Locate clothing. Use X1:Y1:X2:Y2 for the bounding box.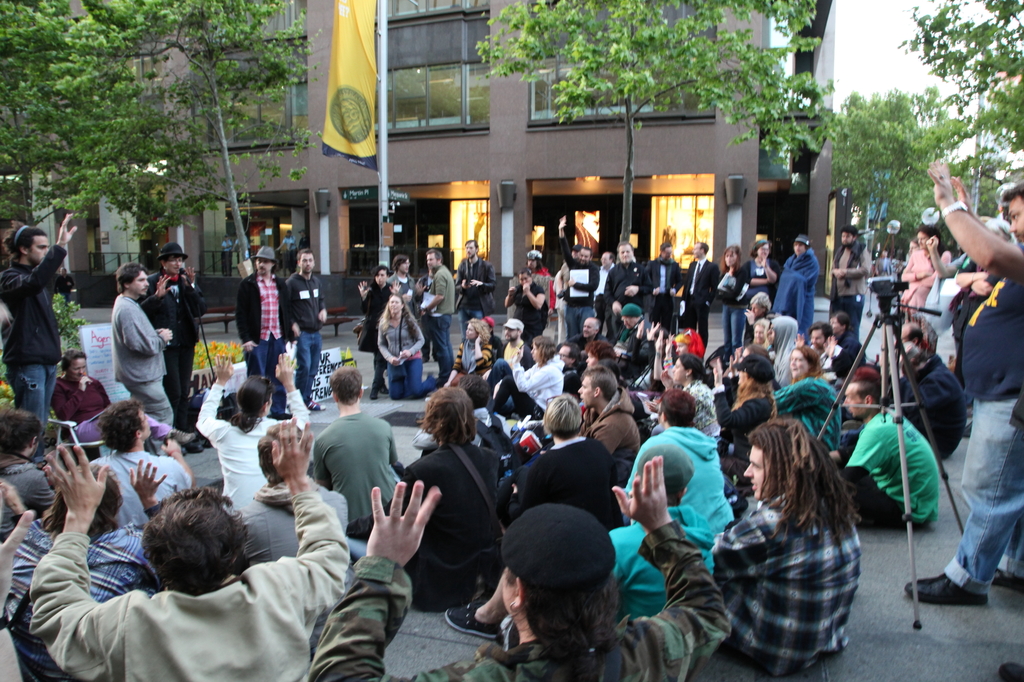
237:476:359:569.
